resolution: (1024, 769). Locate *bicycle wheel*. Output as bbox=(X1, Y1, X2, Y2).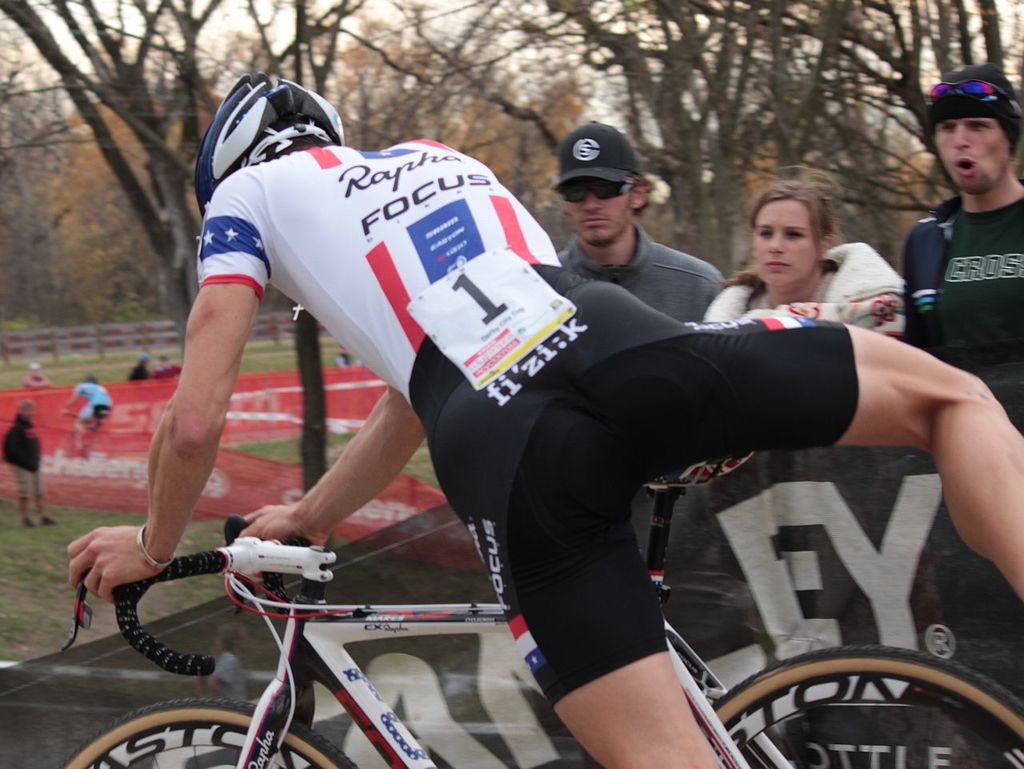
bbox=(715, 646, 1023, 768).
